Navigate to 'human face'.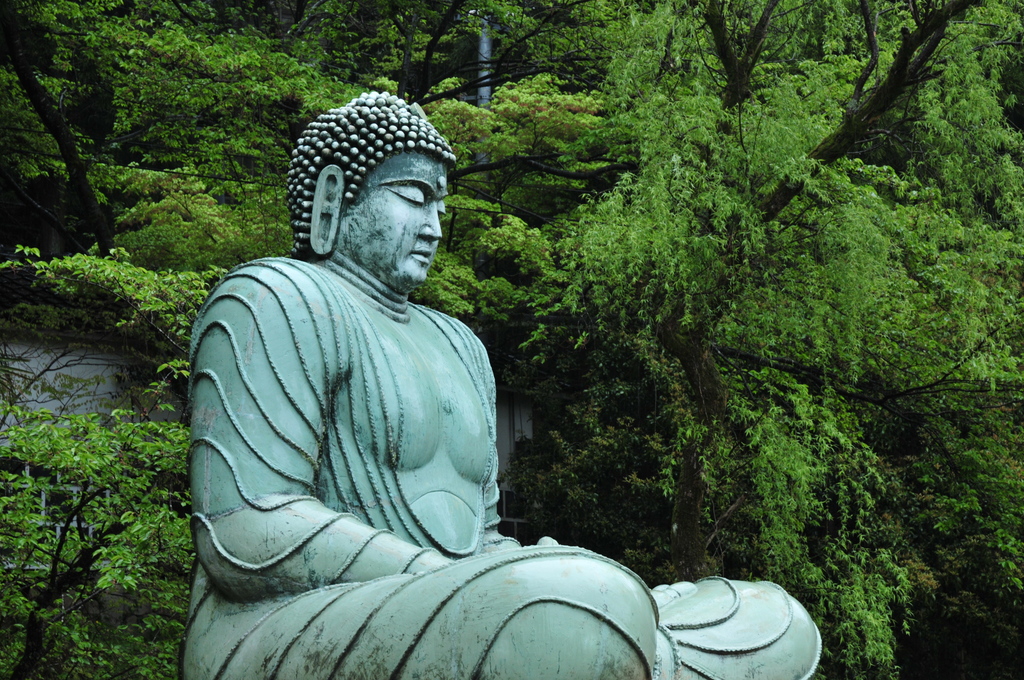
Navigation target: box=[342, 150, 450, 281].
